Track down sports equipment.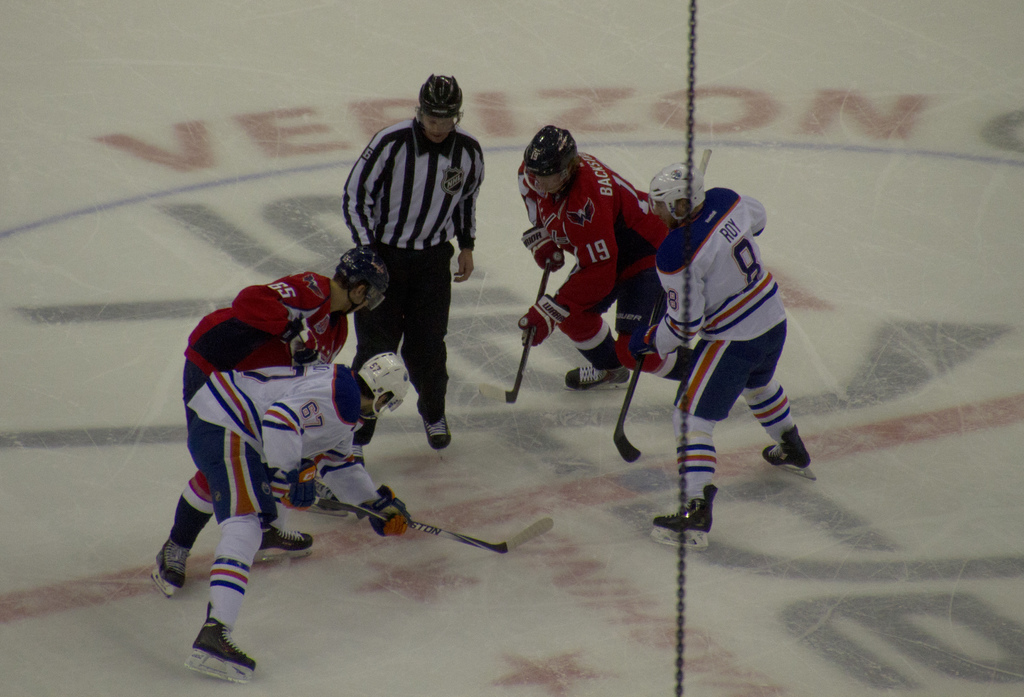
Tracked to Rect(524, 293, 545, 344).
